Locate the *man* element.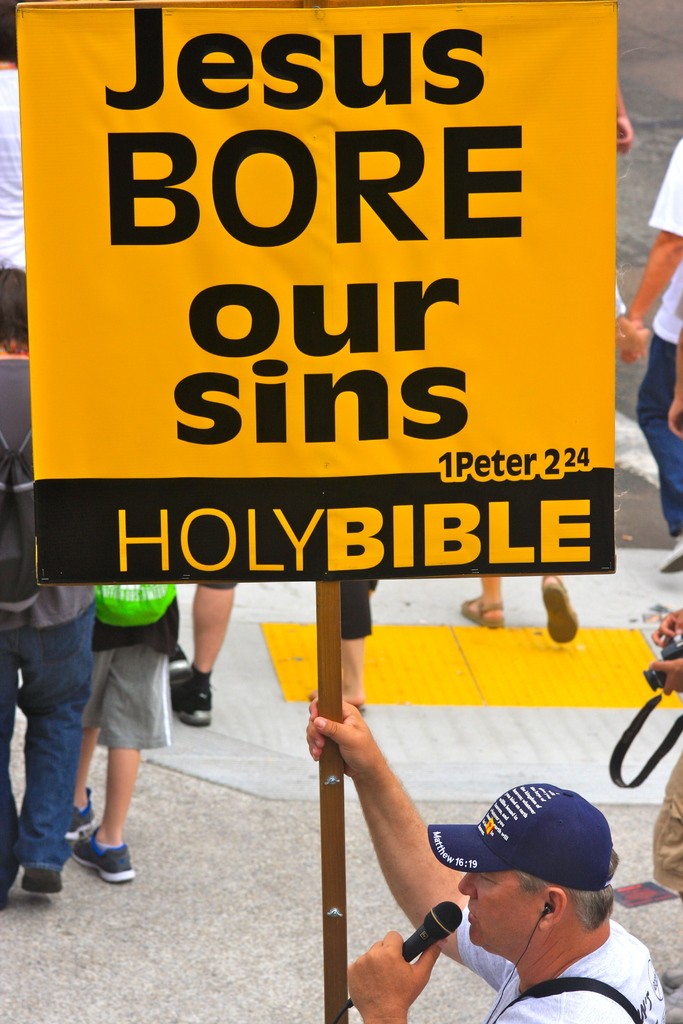
Element bbox: <box>619,137,682,572</box>.
